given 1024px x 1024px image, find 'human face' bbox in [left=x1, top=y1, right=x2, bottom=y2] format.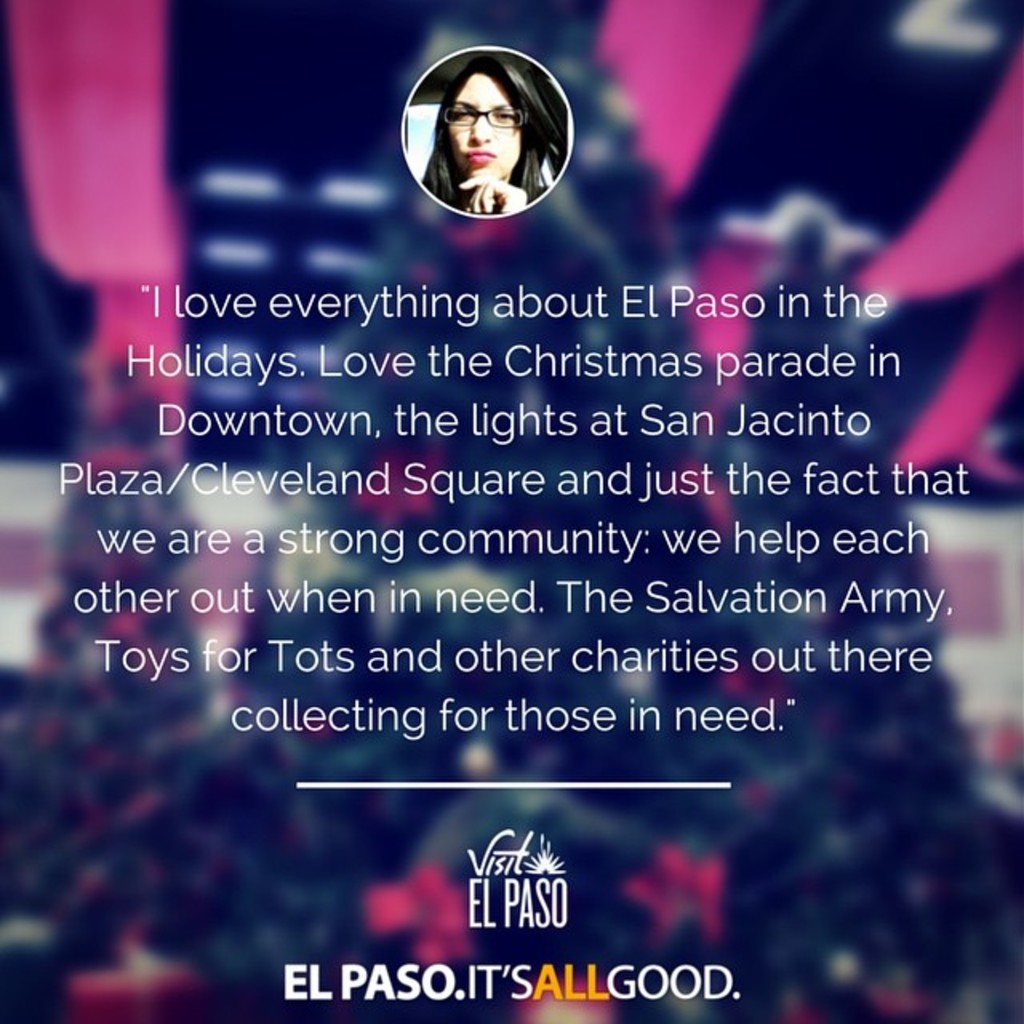
[left=446, top=74, right=523, bottom=178].
